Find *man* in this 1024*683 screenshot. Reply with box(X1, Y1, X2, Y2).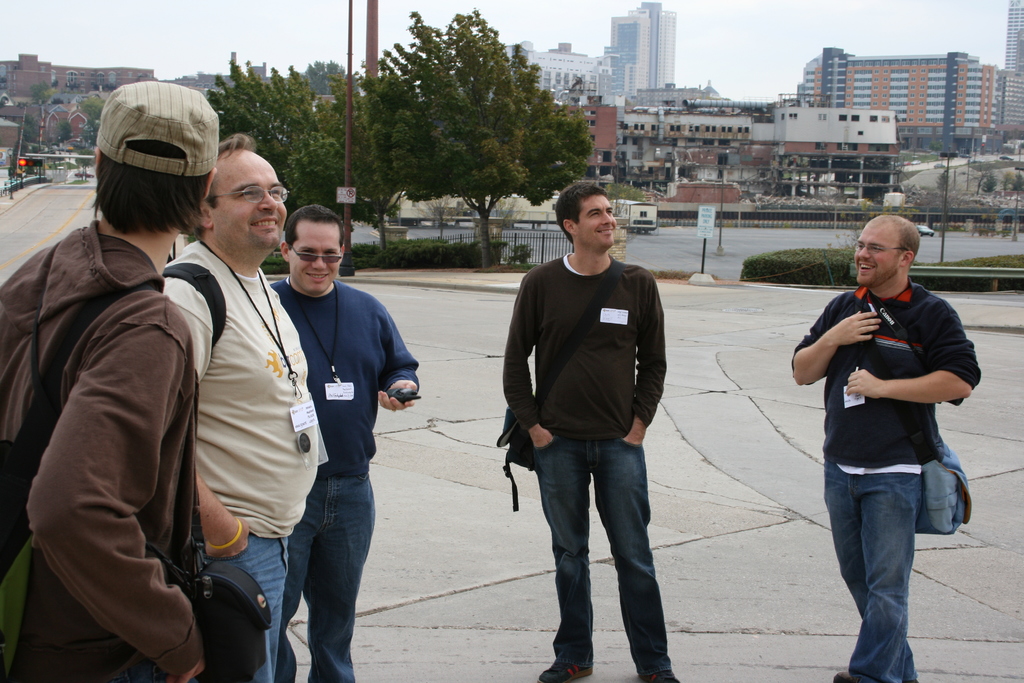
box(270, 201, 418, 682).
